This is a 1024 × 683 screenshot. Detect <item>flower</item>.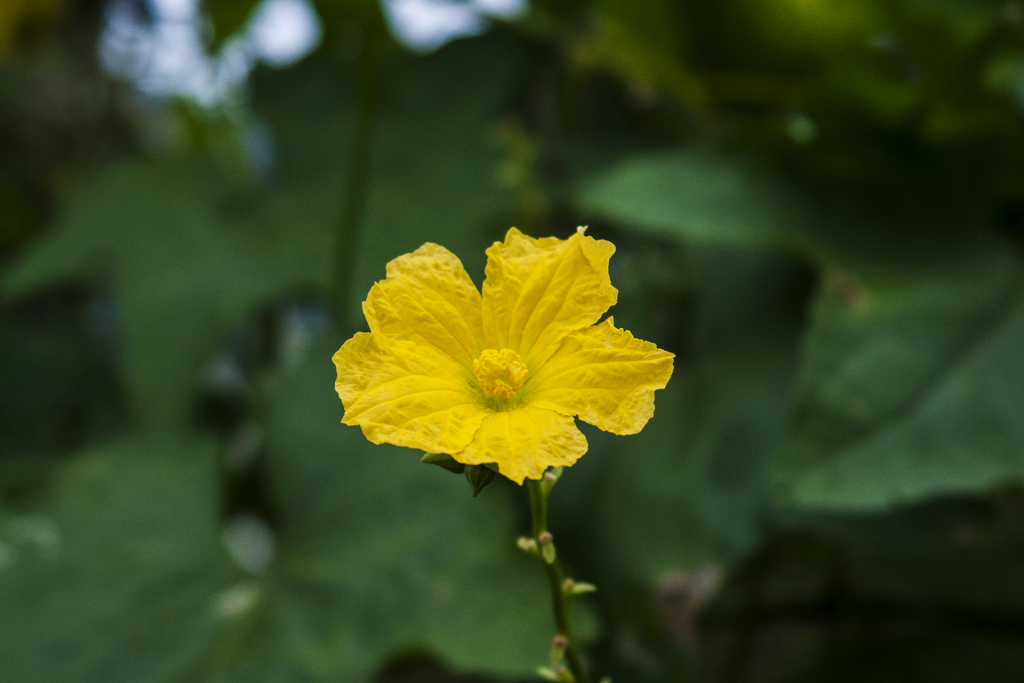
[330,222,664,498].
